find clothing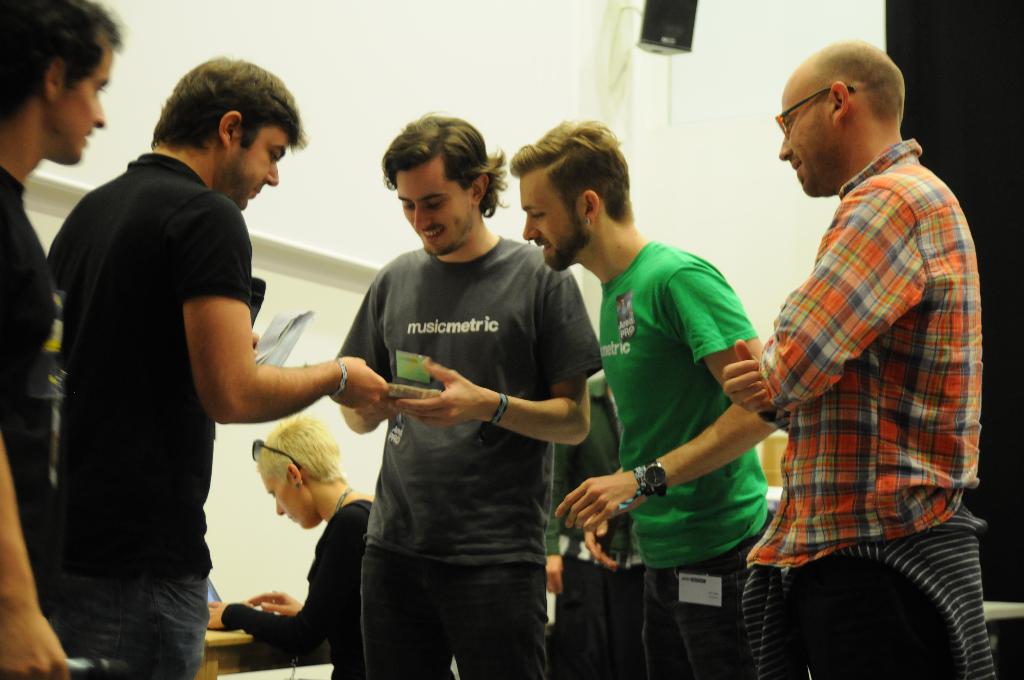
42 154 255 679
